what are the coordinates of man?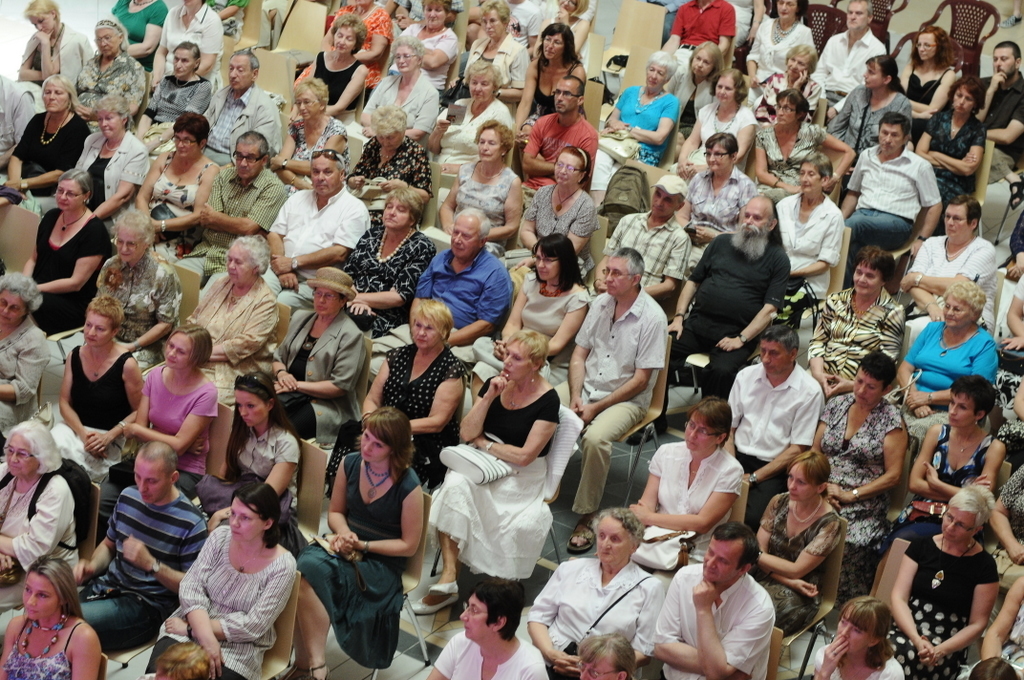
<region>972, 36, 1023, 208</region>.
